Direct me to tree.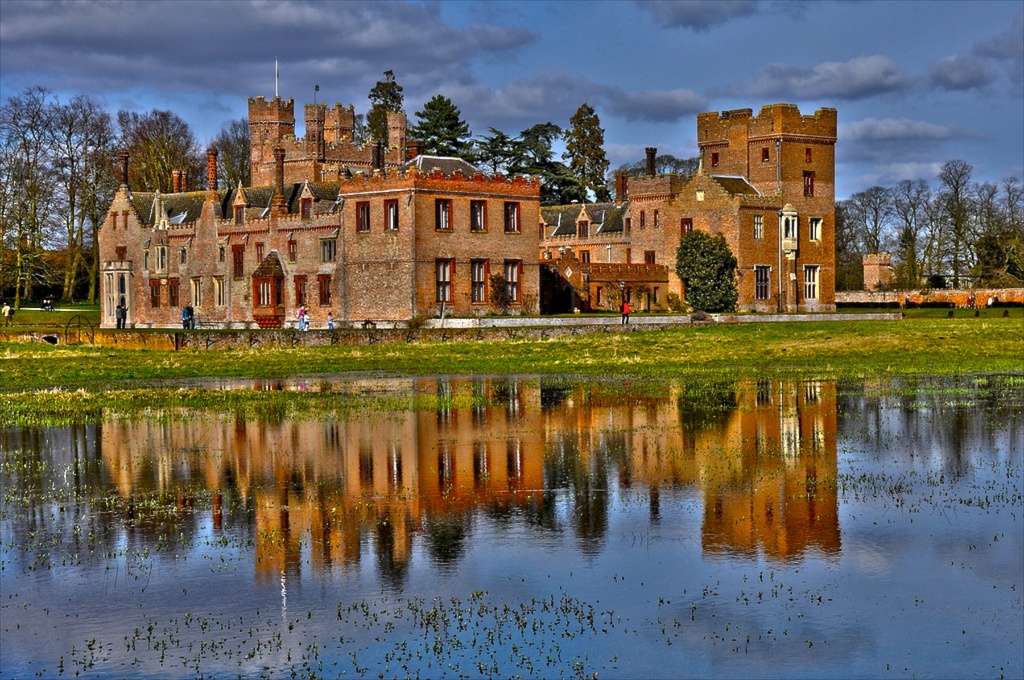
Direction: 210, 108, 296, 193.
